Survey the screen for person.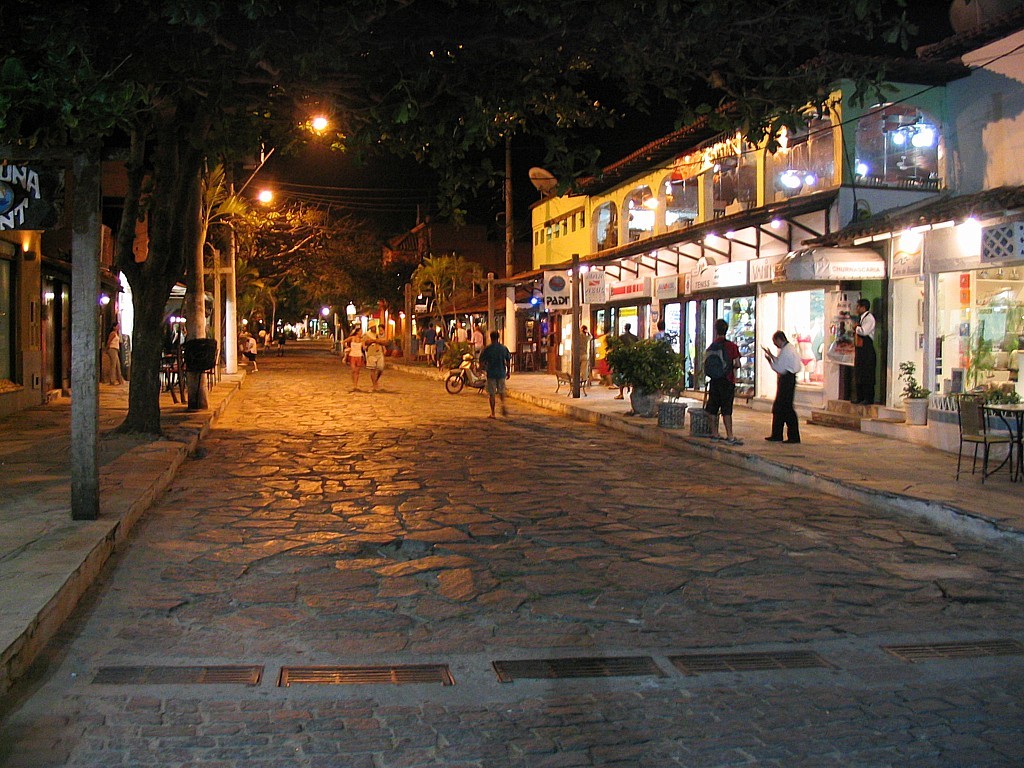
Survey found: [x1=613, y1=320, x2=641, y2=402].
